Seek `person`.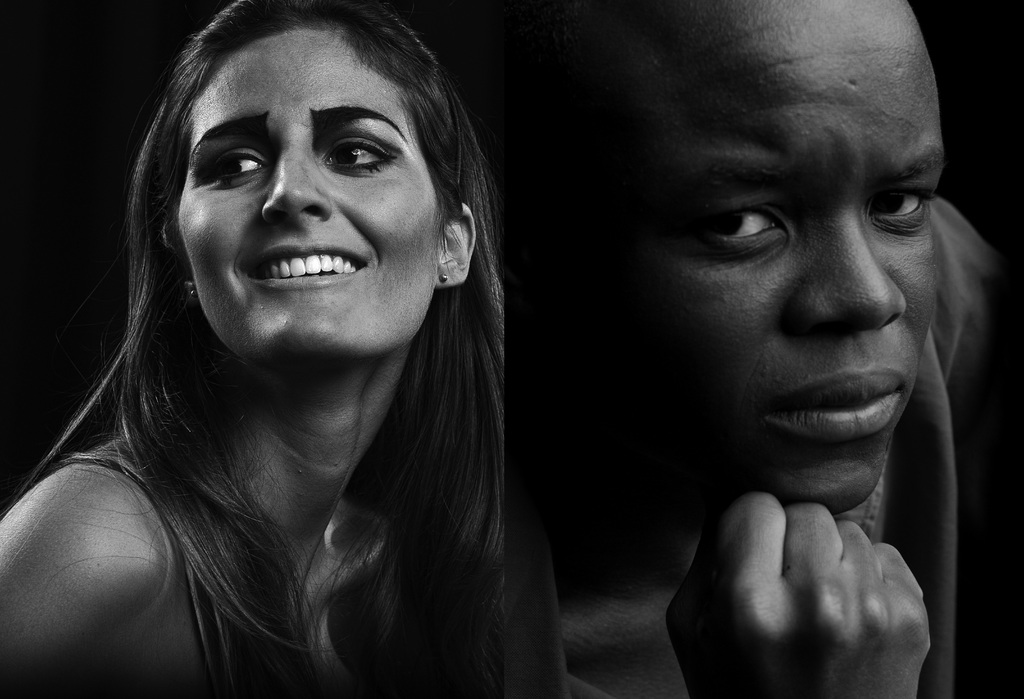
left=472, top=2, right=997, bottom=698.
